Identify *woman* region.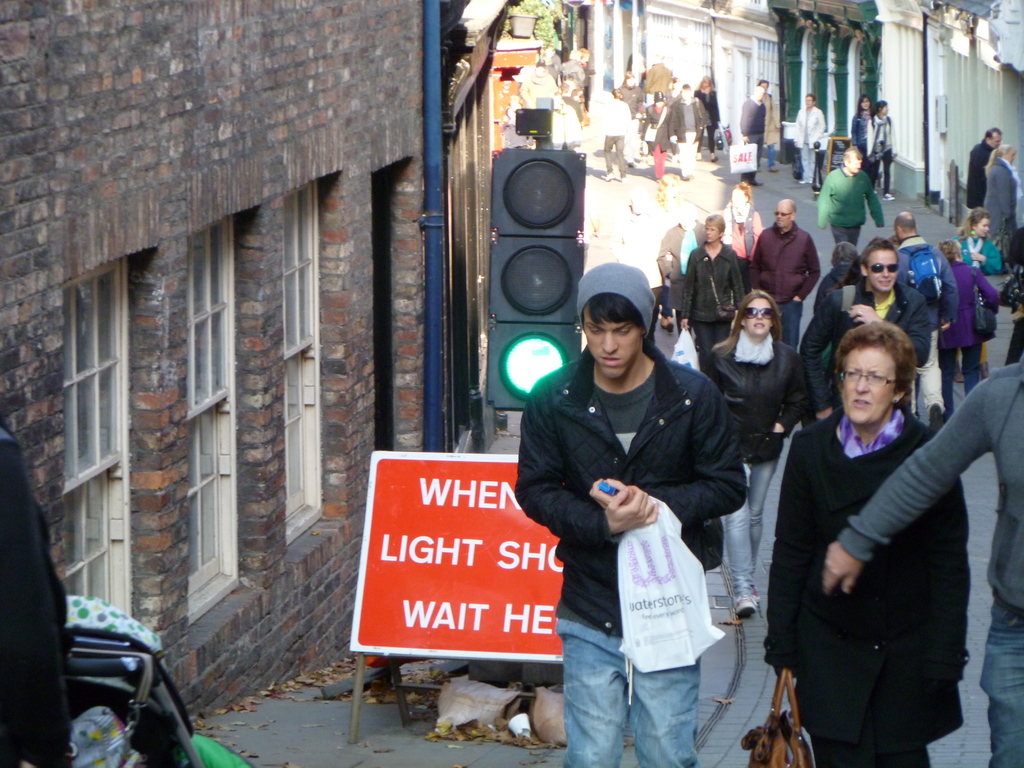
Region: [x1=767, y1=322, x2=969, y2=767].
